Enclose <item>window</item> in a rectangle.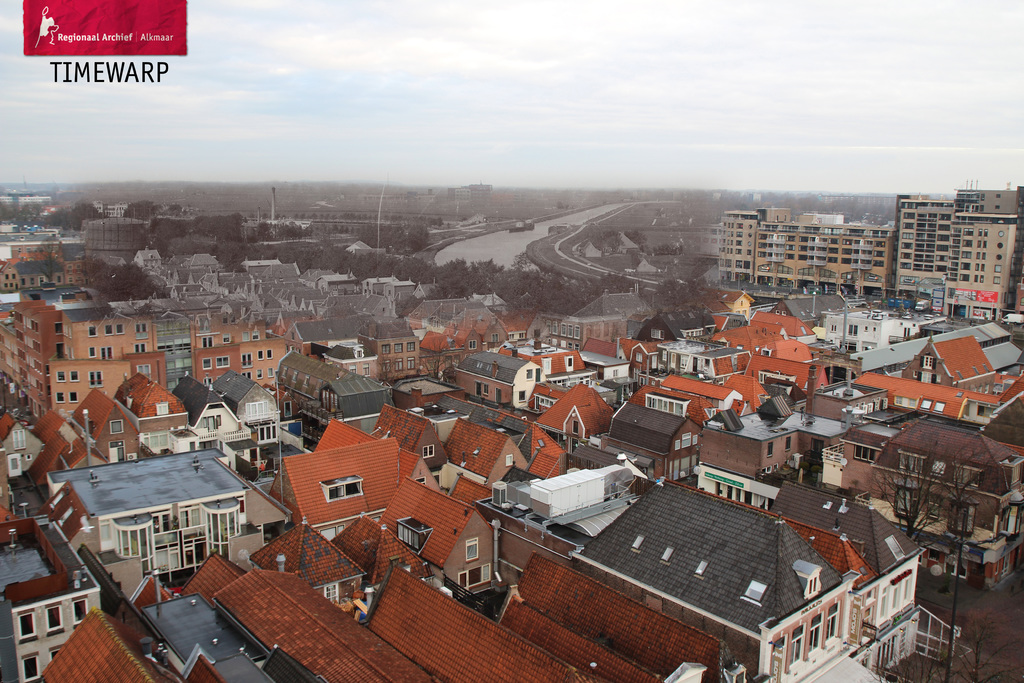
x1=457 y1=562 x2=491 y2=593.
